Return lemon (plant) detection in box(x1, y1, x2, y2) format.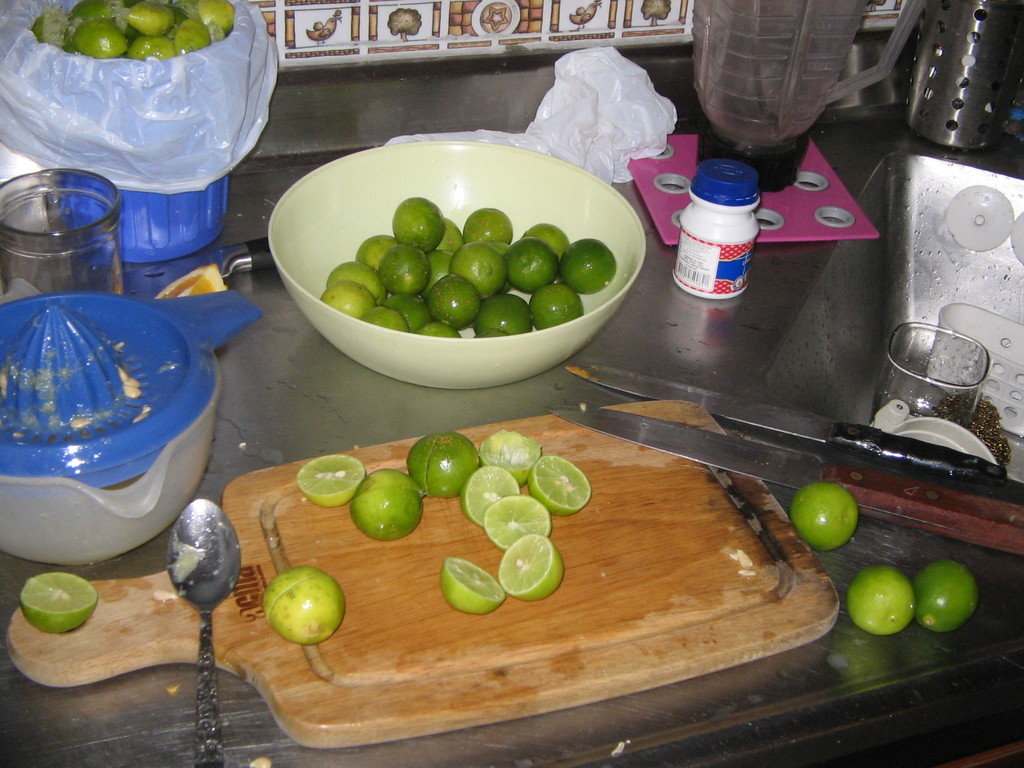
box(847, 568, 915, 632).
